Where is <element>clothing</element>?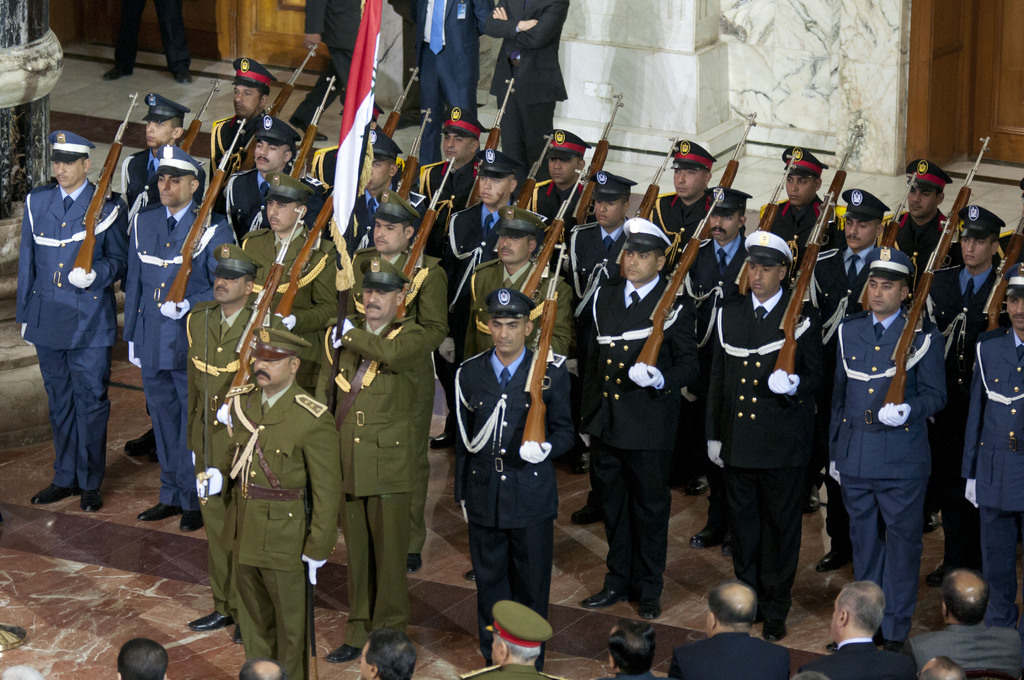
171,298,269,597.
